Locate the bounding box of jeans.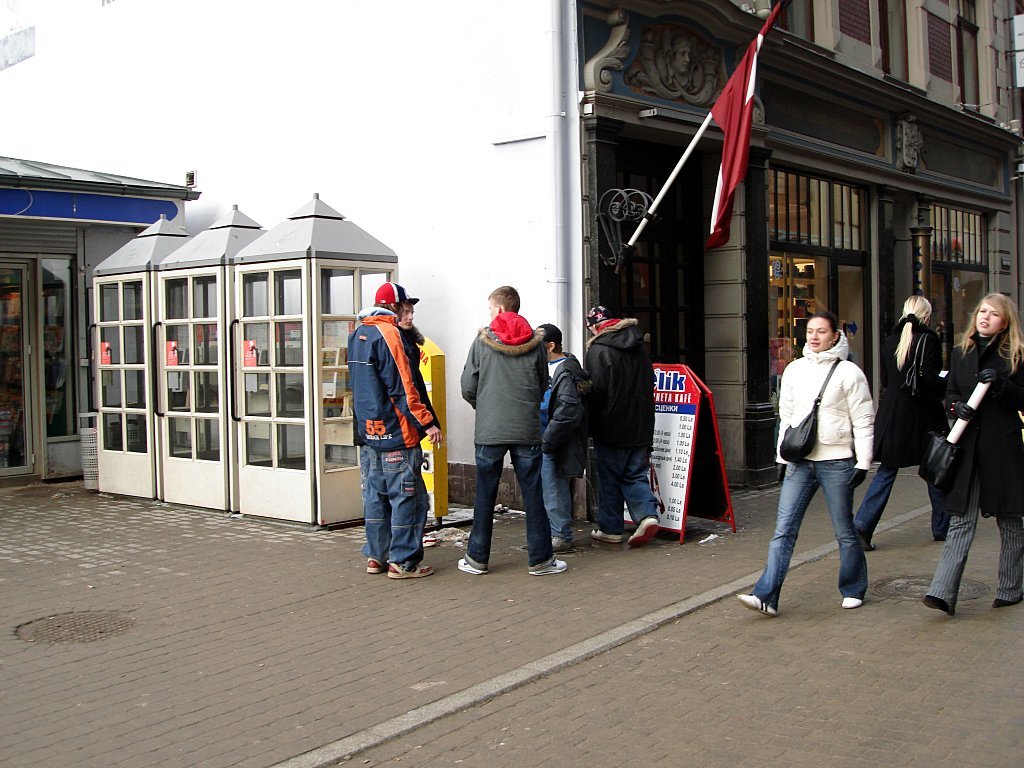
Bounding box: {"left": 853, "top": 463, "right": 902, "bottom": 538}.
